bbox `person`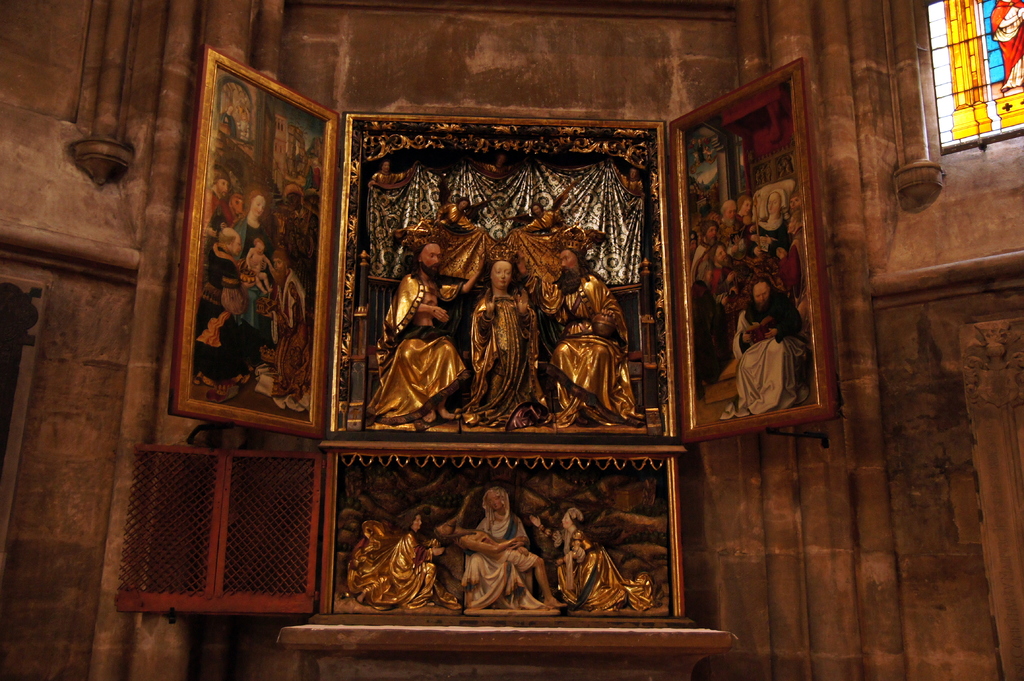
[467, 479, 543, 609]
